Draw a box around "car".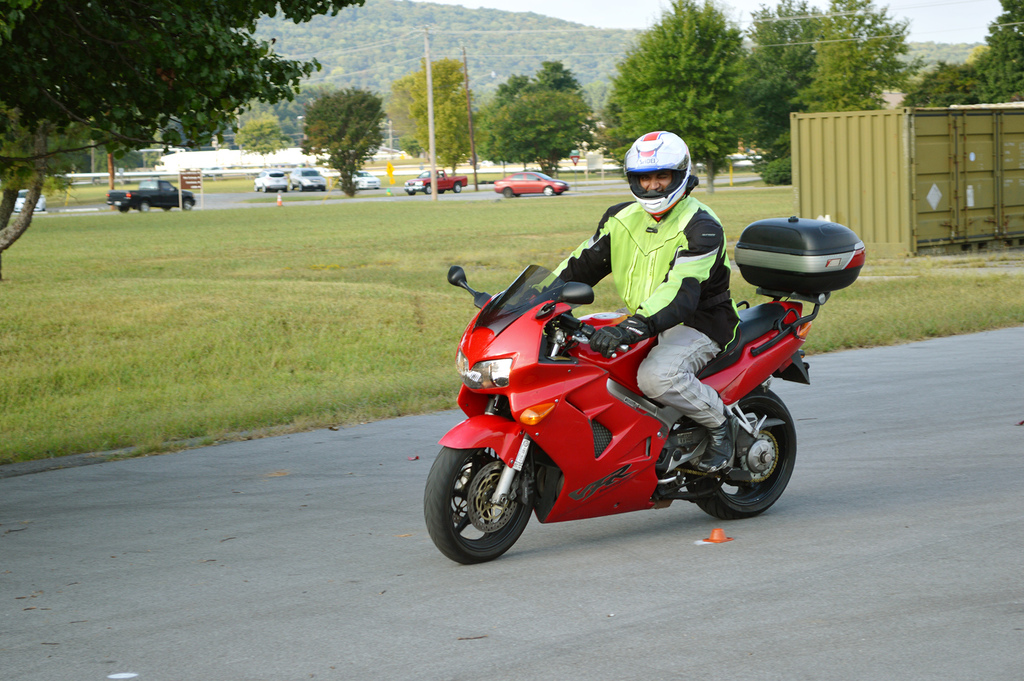
(490,167,569,193).
